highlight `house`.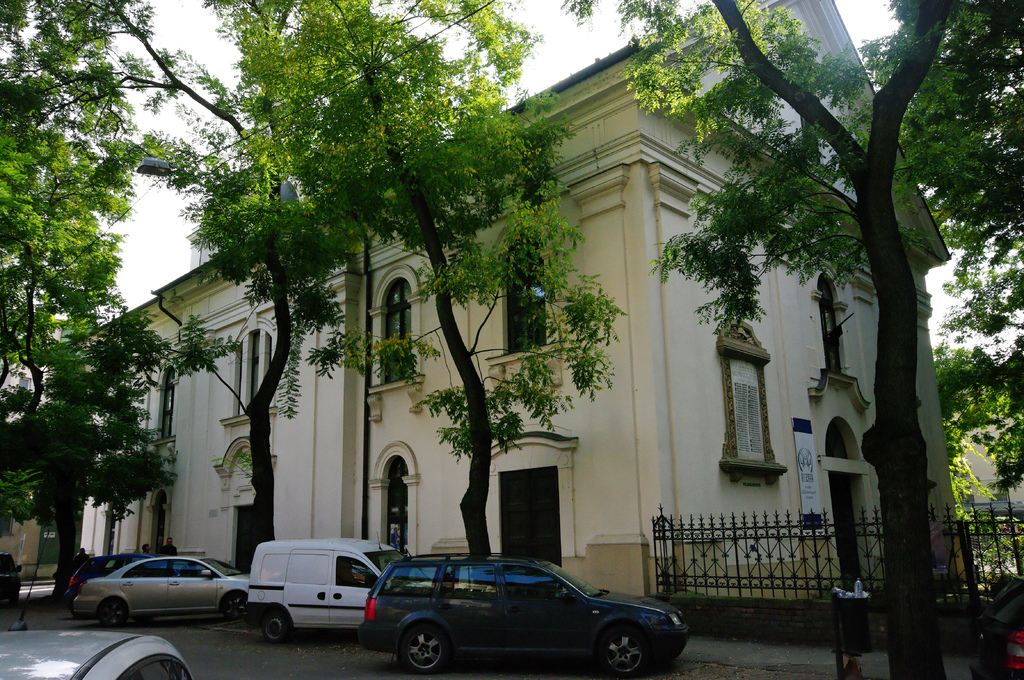
Highlighted region: pyautogui.locateOnScreen(73, 0, 963, 602).
